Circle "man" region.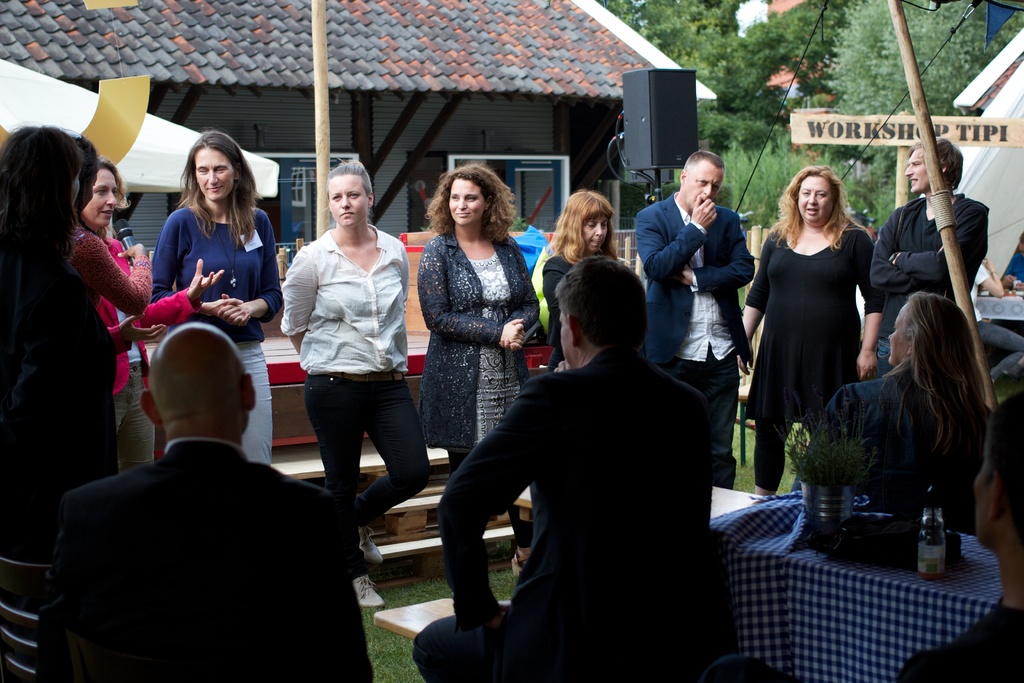
Region: <region>889, 399, 1023, 682</region>.
